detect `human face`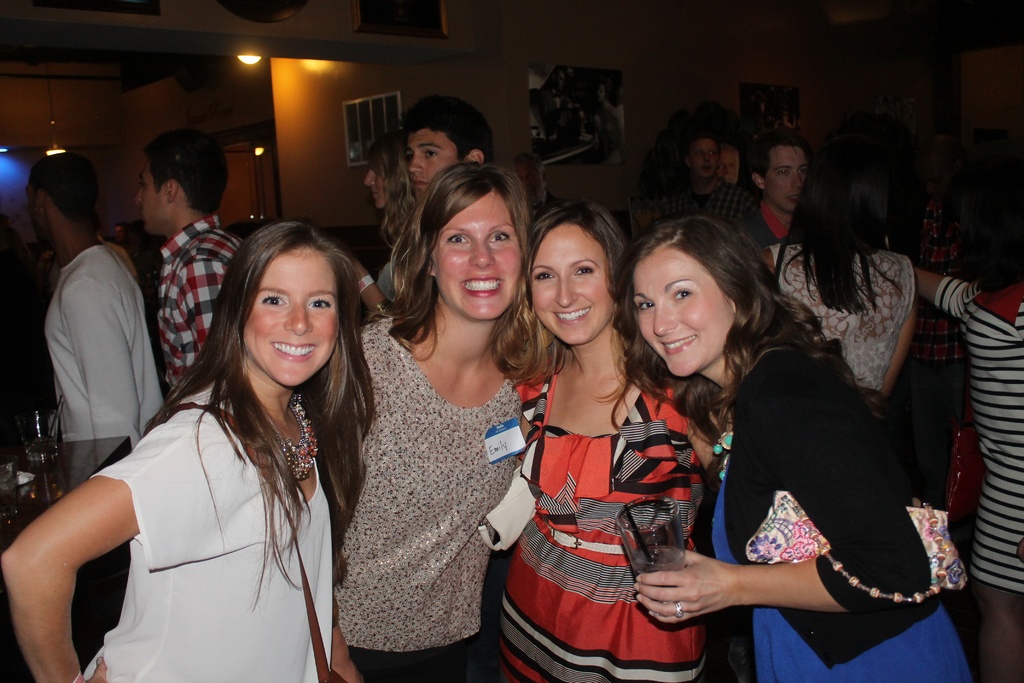
(left=529, top=225, right=620, bottom=346)
